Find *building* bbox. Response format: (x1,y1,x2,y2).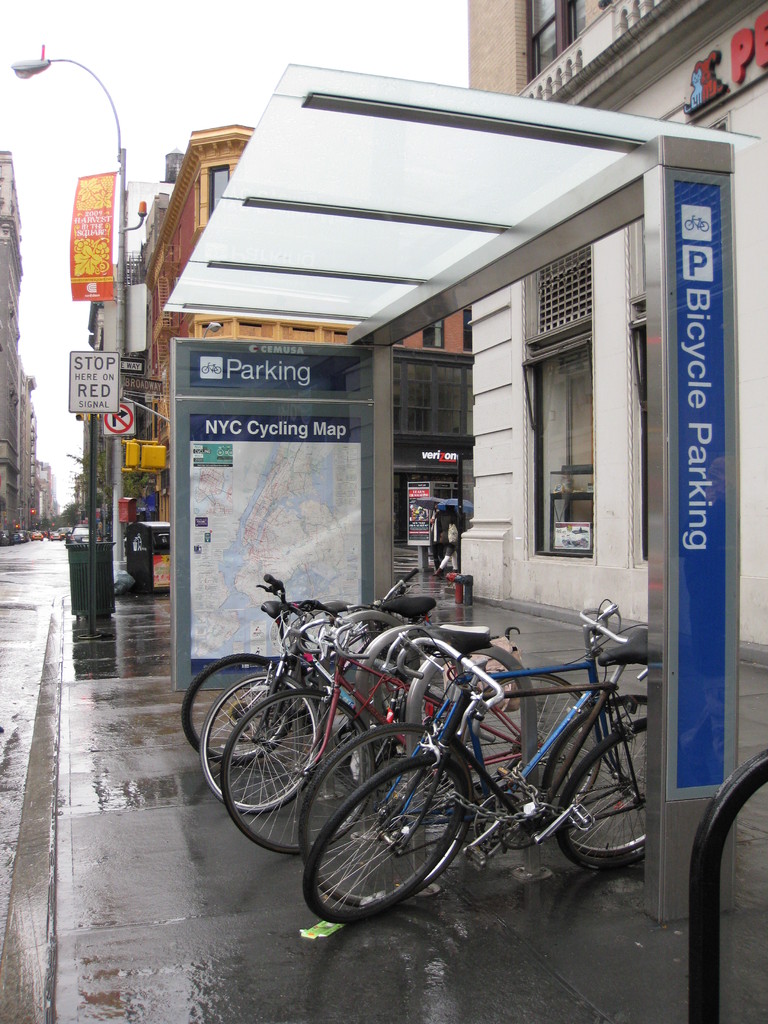
(0,150,53,540).
